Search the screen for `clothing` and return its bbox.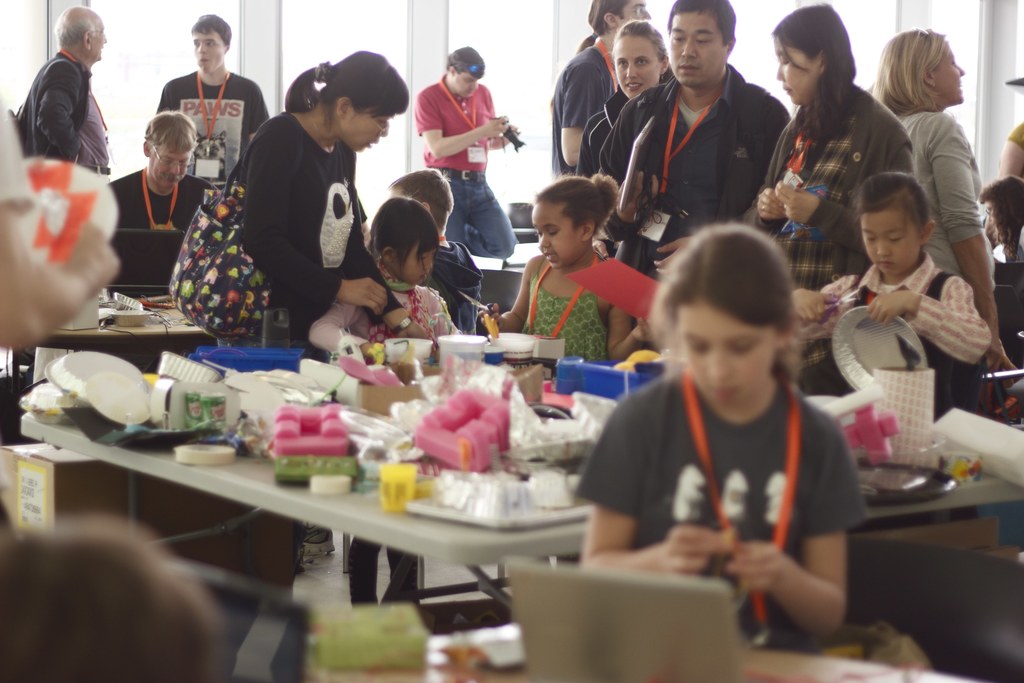
Found: crop(374, 281, 458, 336).
